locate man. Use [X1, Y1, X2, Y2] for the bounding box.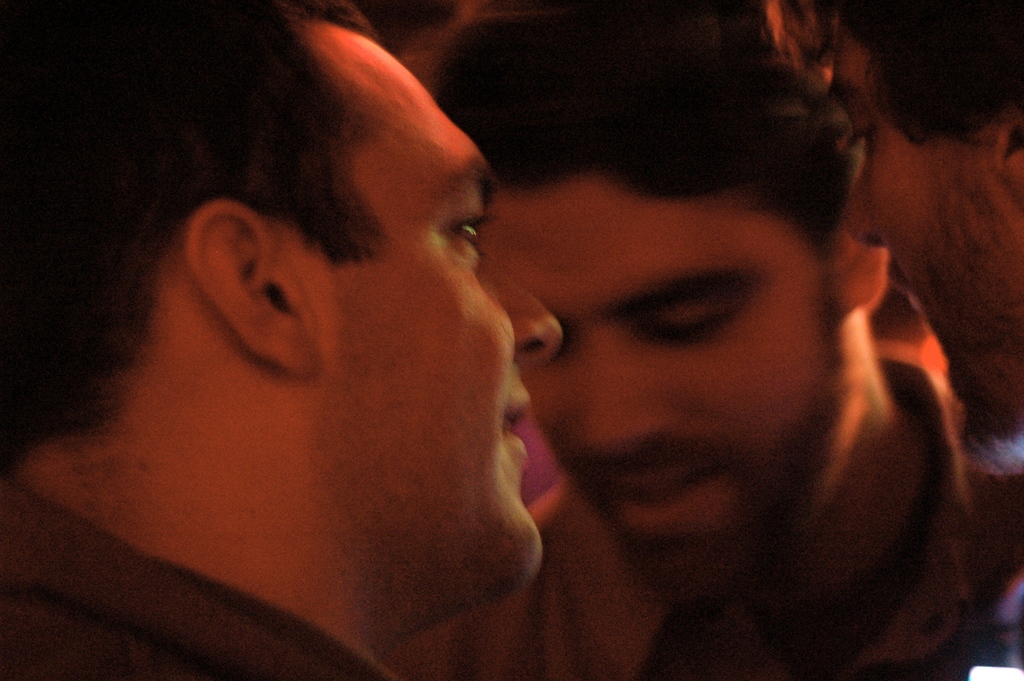
[415, 0, 1023, 680].
